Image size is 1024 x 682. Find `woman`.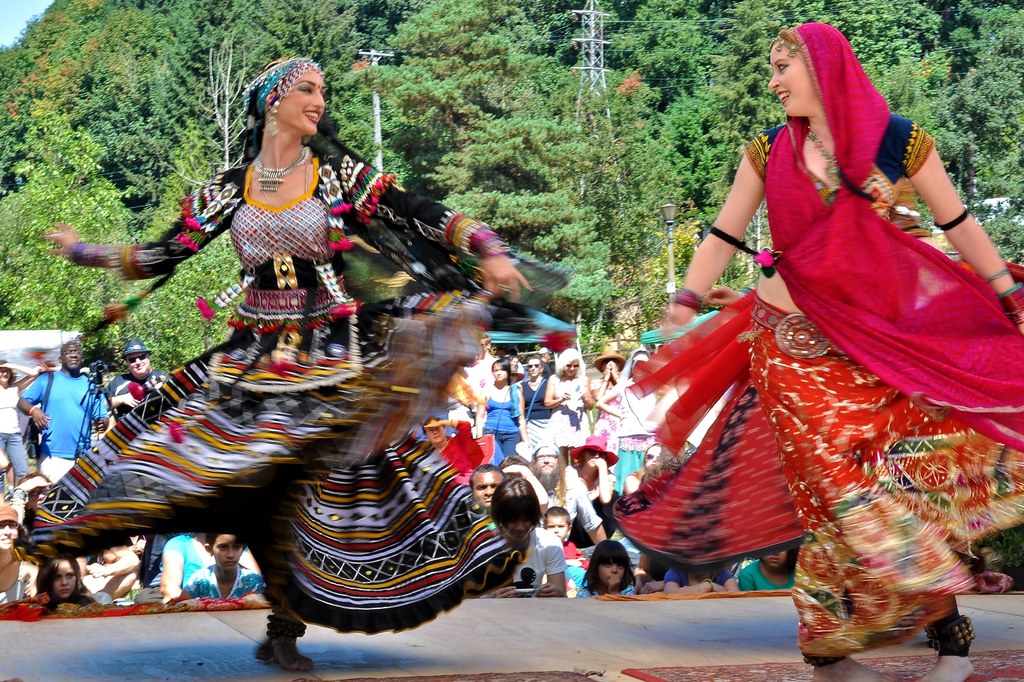
x1=579 y1=536 x2=634 y2=598.
